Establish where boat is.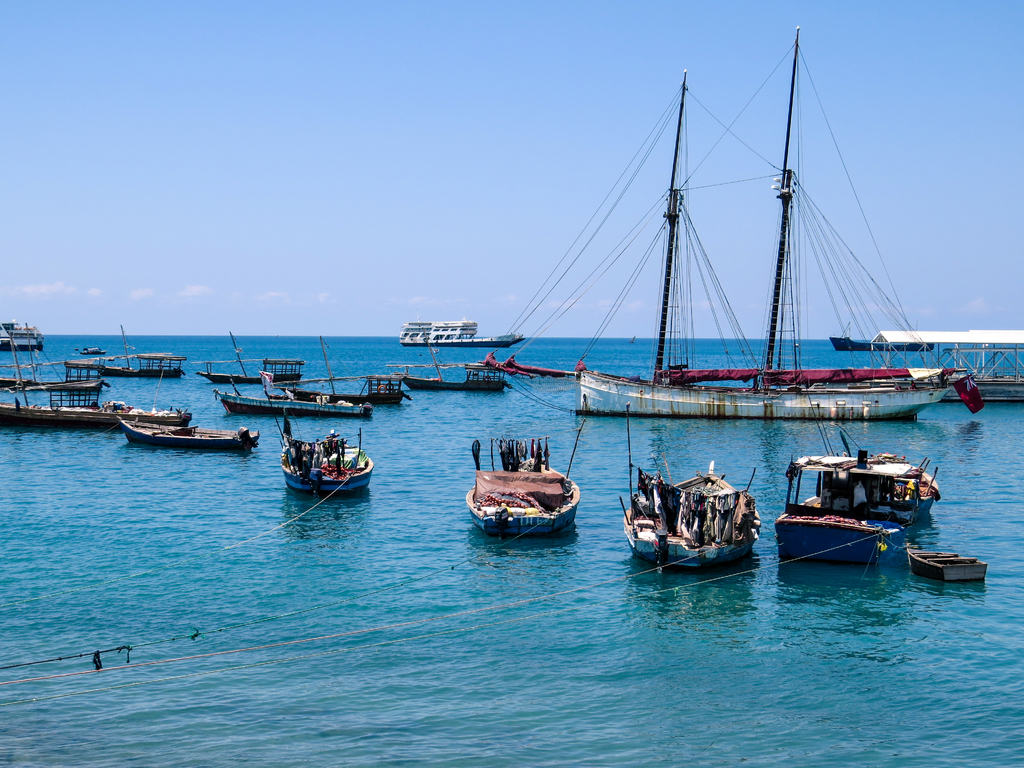
Established at select_region(483, 19, 975, 422).
